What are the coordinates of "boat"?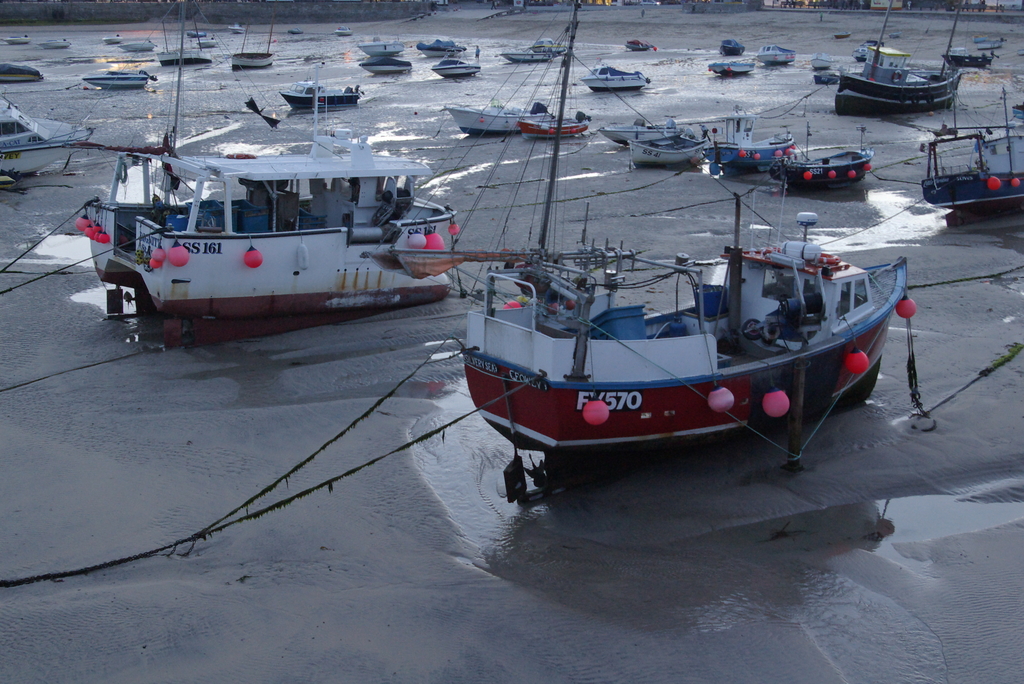
(712, 110, 799, 174).
